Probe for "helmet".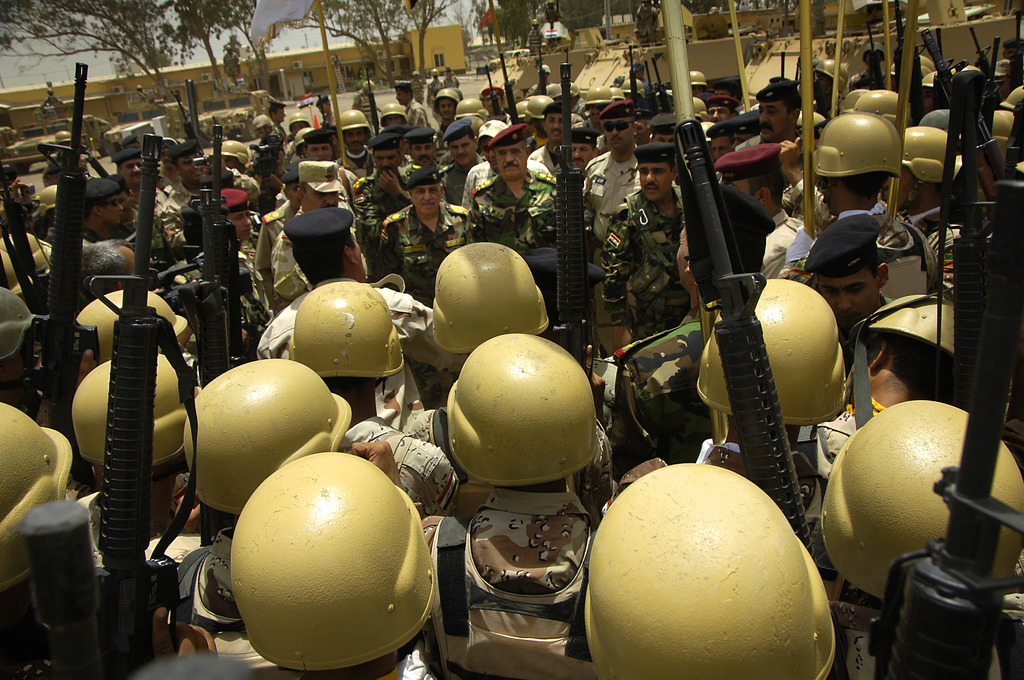
Probe result: 231 449 440 677.
